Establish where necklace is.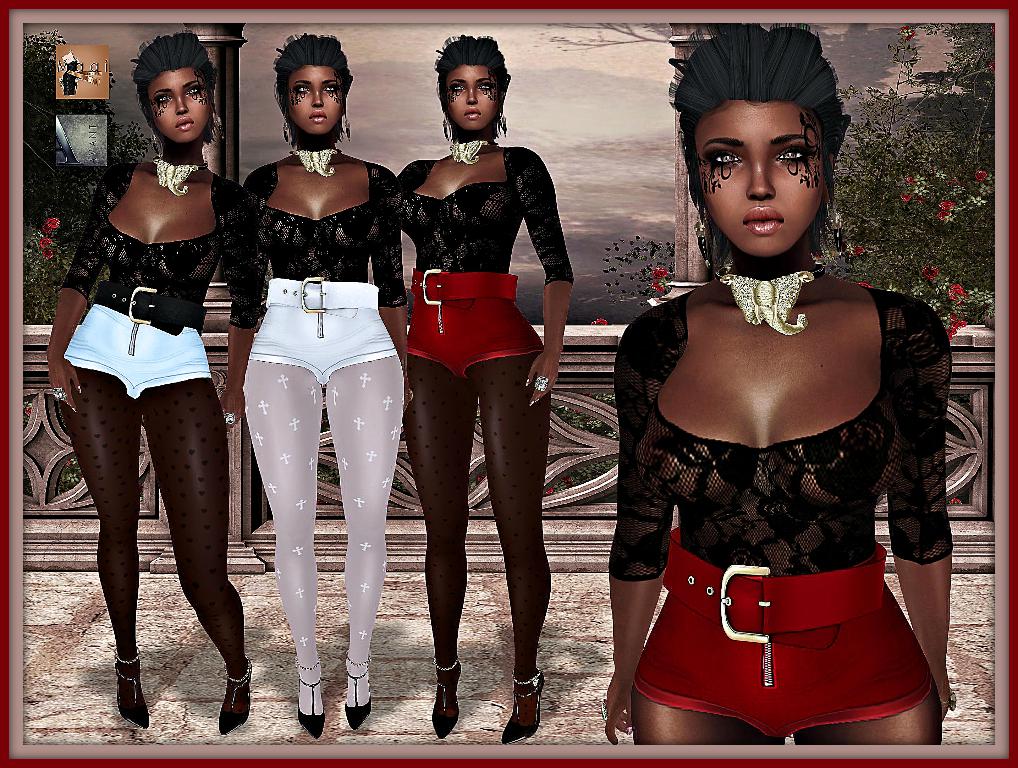
Established at x1=715 y1=263 x2=822 y2=336.
